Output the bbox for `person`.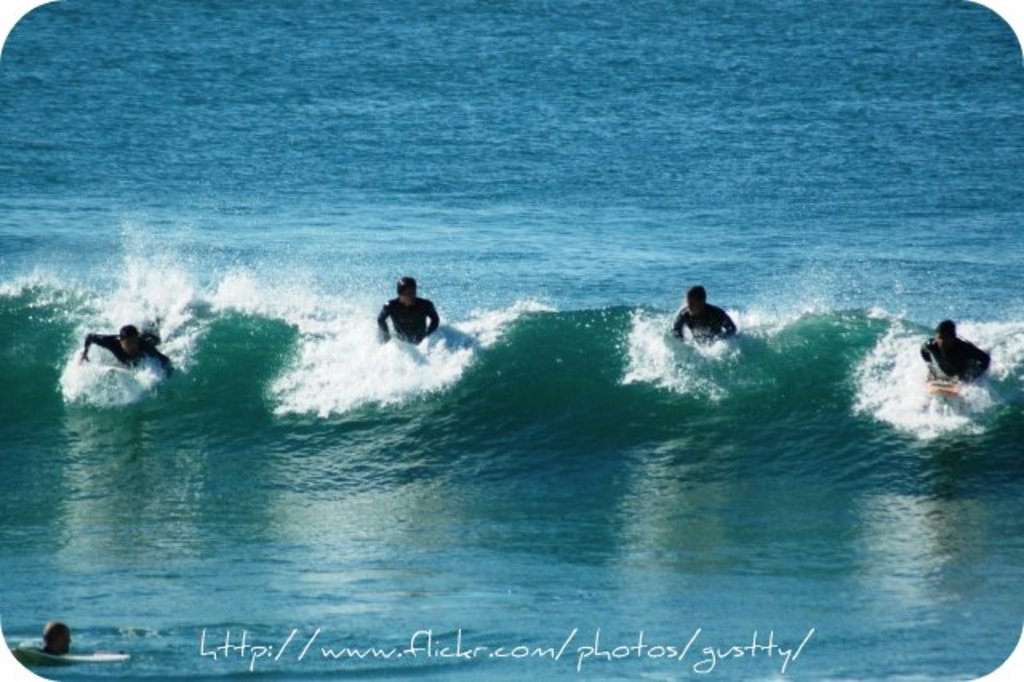
(80, 327, 174, 378).
